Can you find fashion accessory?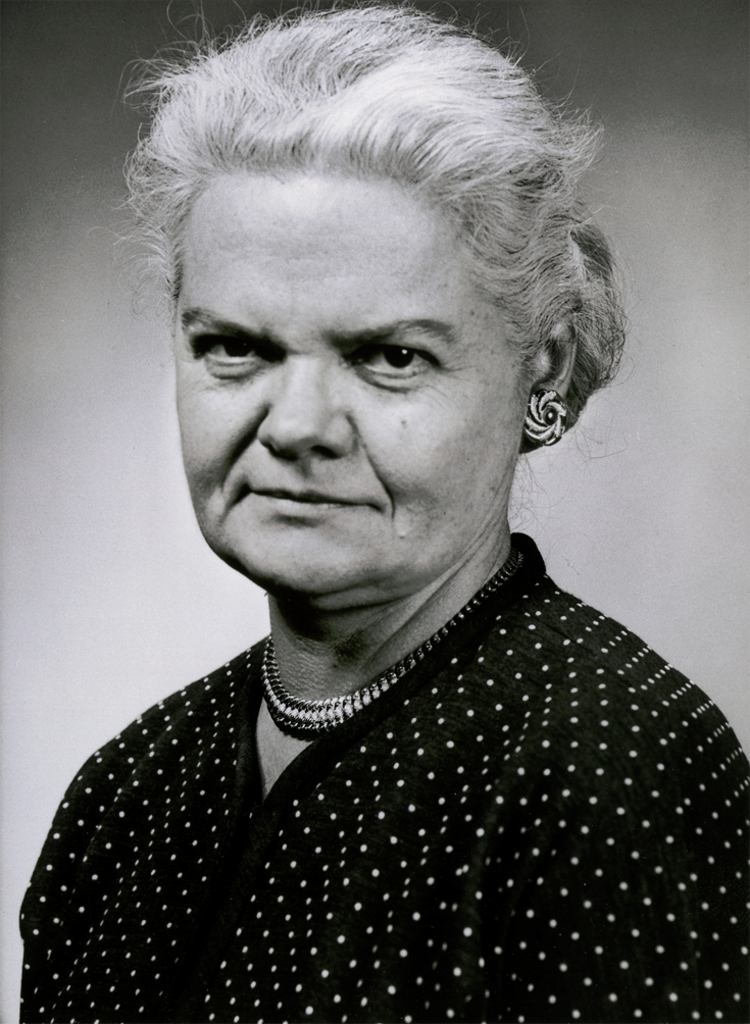
Yes, bounding box: {"left": 516, "top": 385, "right": 569, "bottom": 447}.
